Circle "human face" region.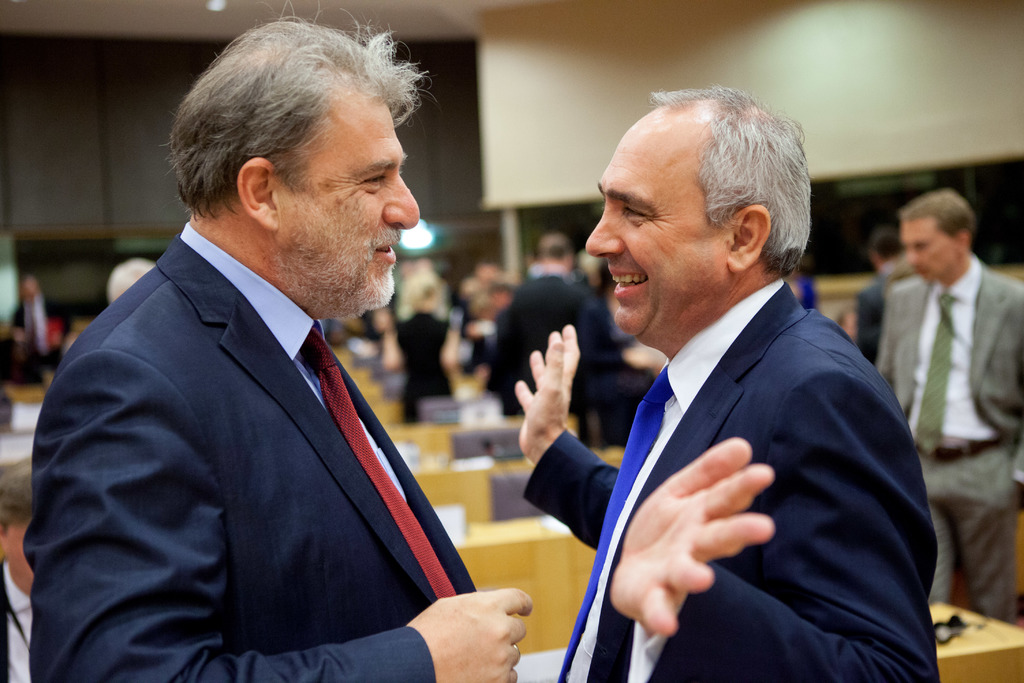
Region: region(279, 99, 424, 313).
